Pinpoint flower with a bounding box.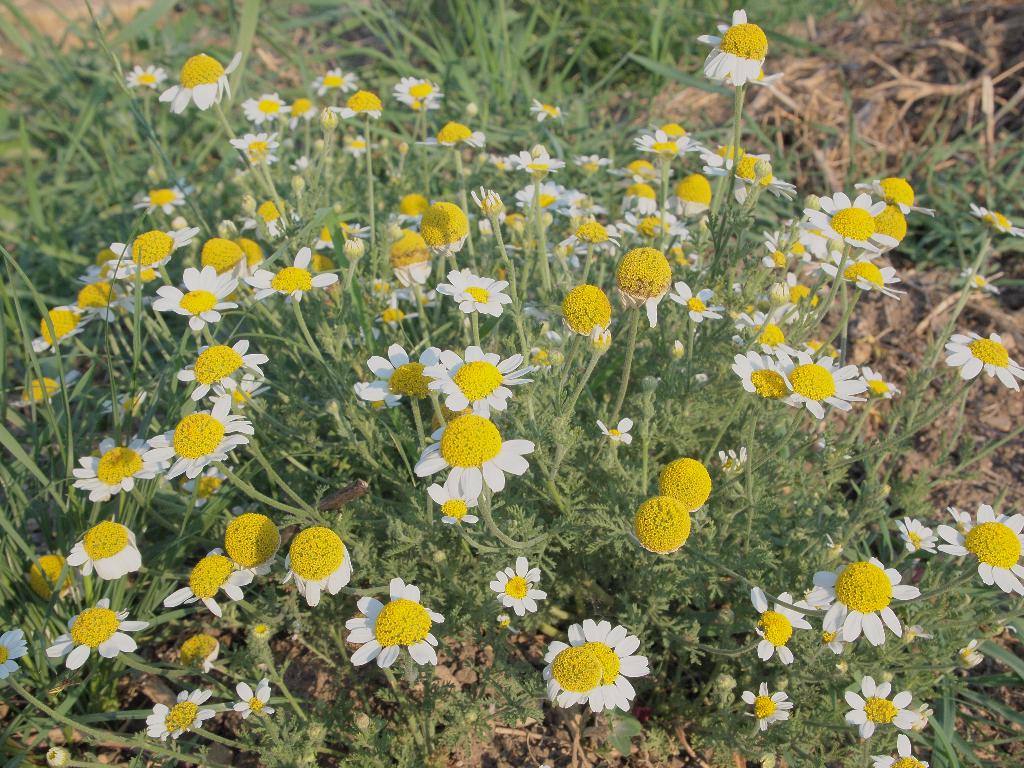
[left=965, top=204, right=1023, bottom=237].
